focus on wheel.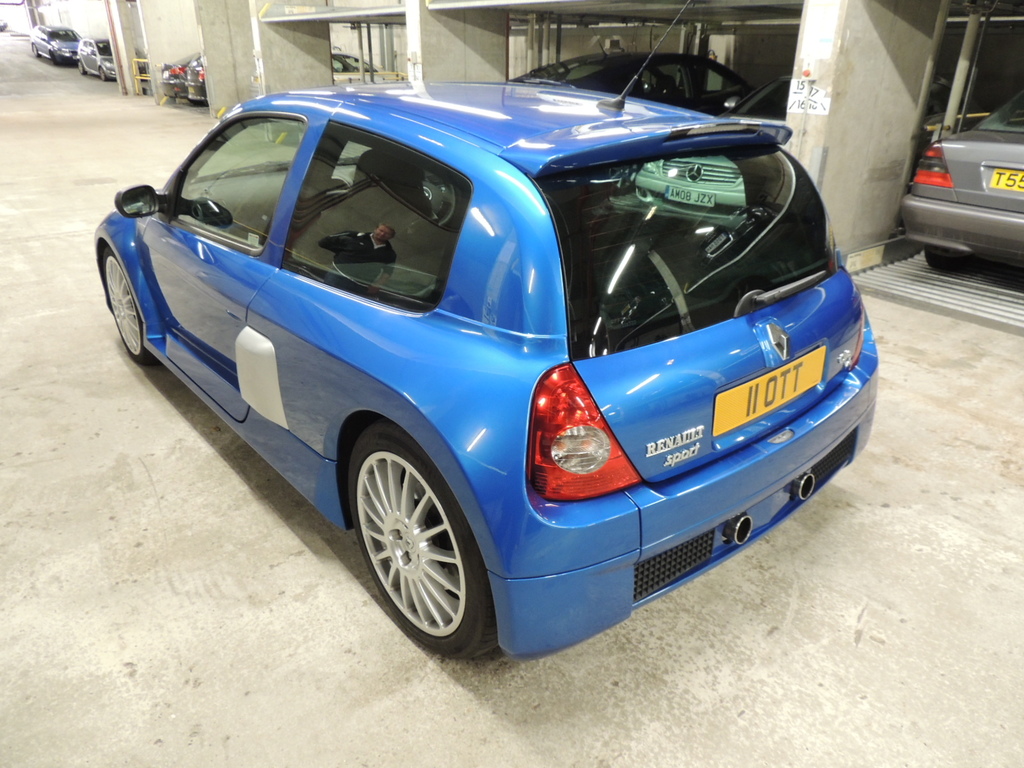
Focused at 97:65:107:79.
